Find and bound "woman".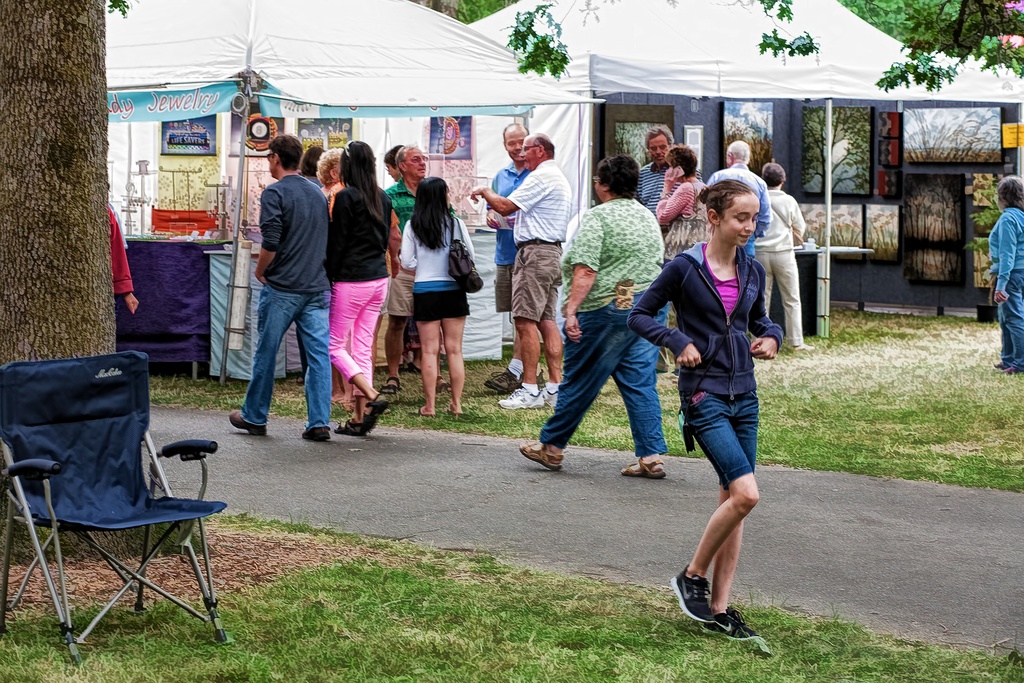
Bound: region(310, 126, 391, 442).
